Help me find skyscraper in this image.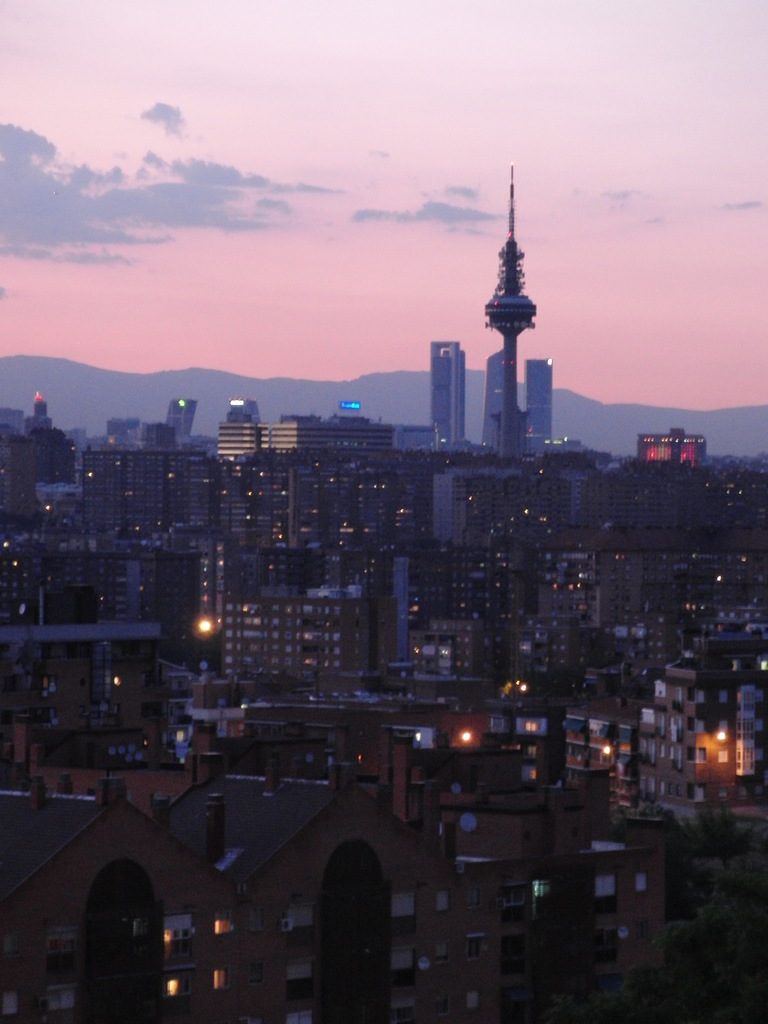
Found it: box=[163, 403, 191, 449].
